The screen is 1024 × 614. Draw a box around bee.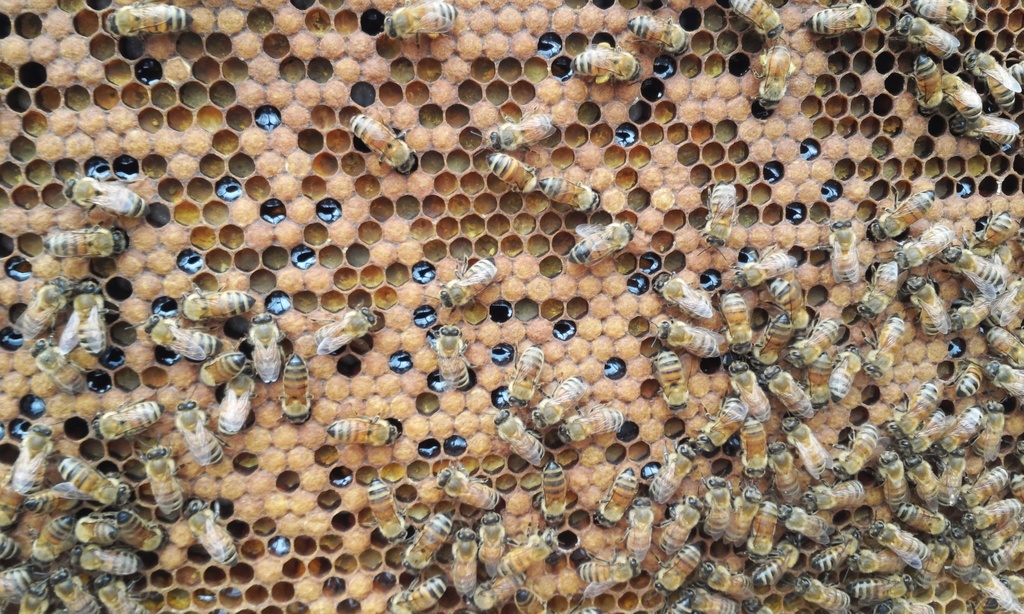
[385,573,452,613].
